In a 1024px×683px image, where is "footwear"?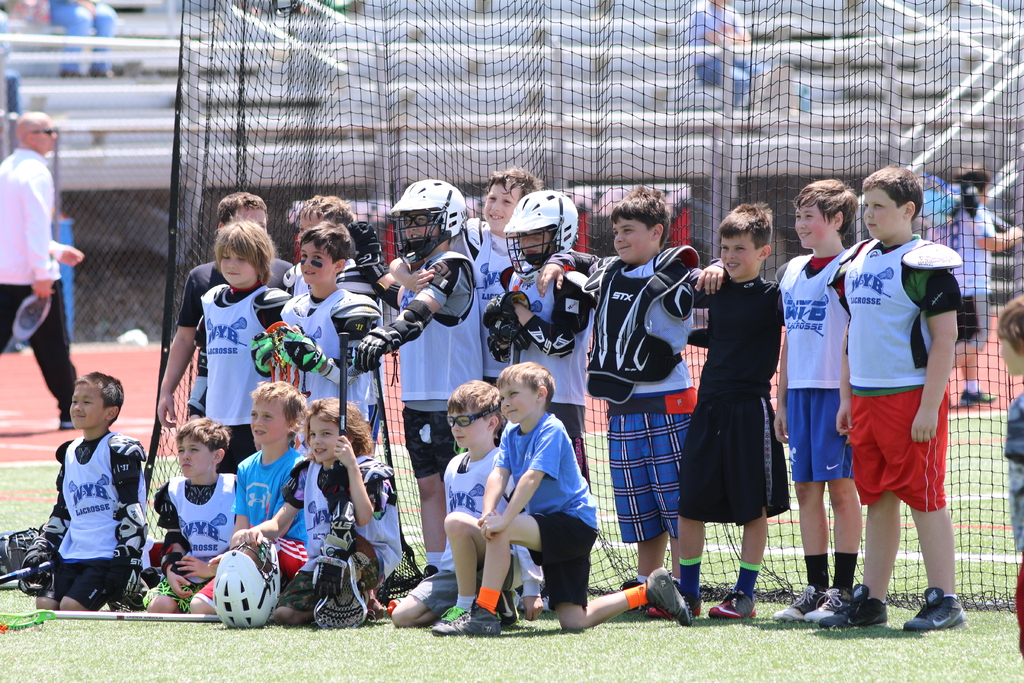
region(645, 562, 690, 623).
